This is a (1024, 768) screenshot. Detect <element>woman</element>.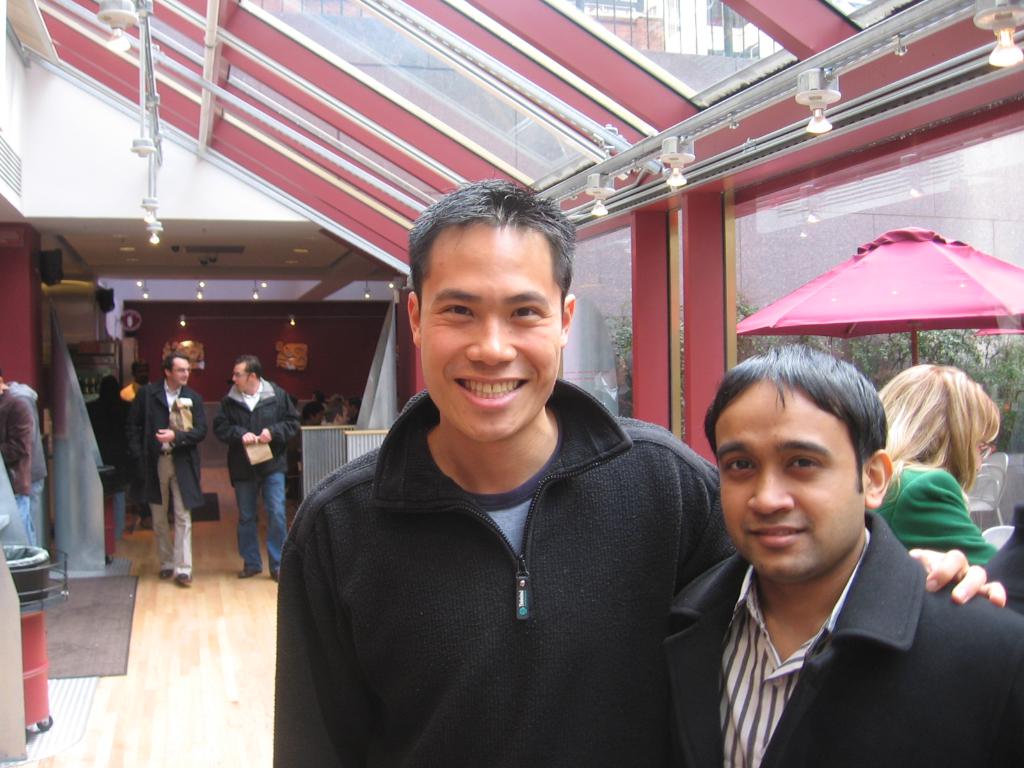
region(874, 362, 1001, 569).
